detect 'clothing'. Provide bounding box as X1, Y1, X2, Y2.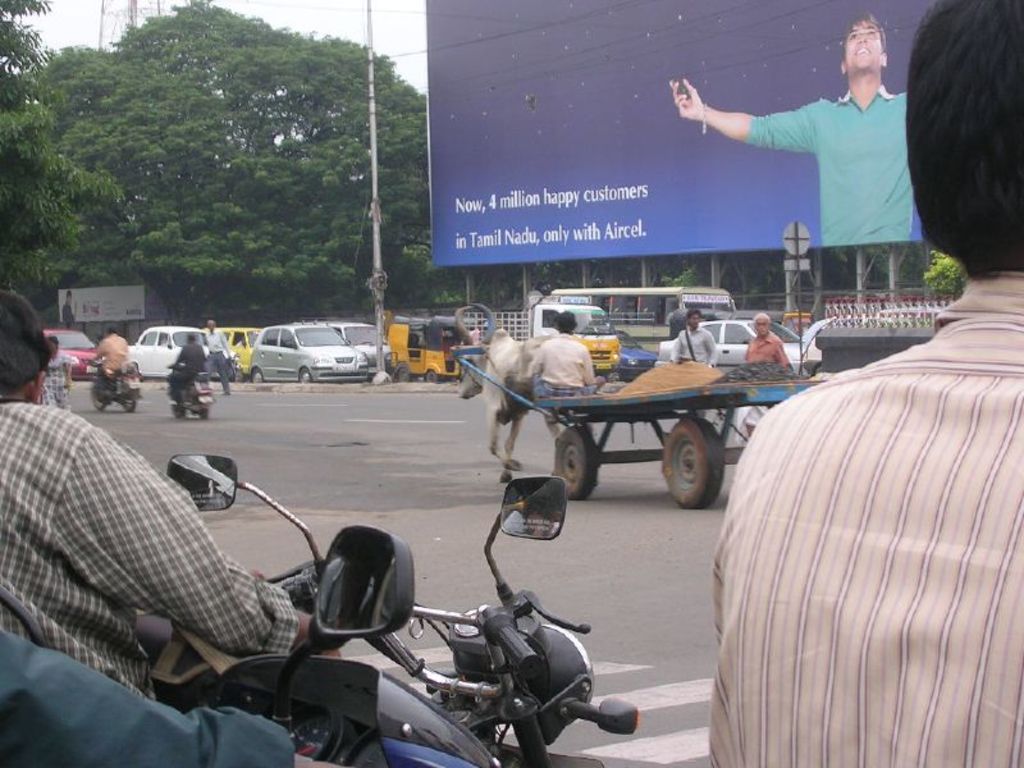
666, 328, 722, 372.
